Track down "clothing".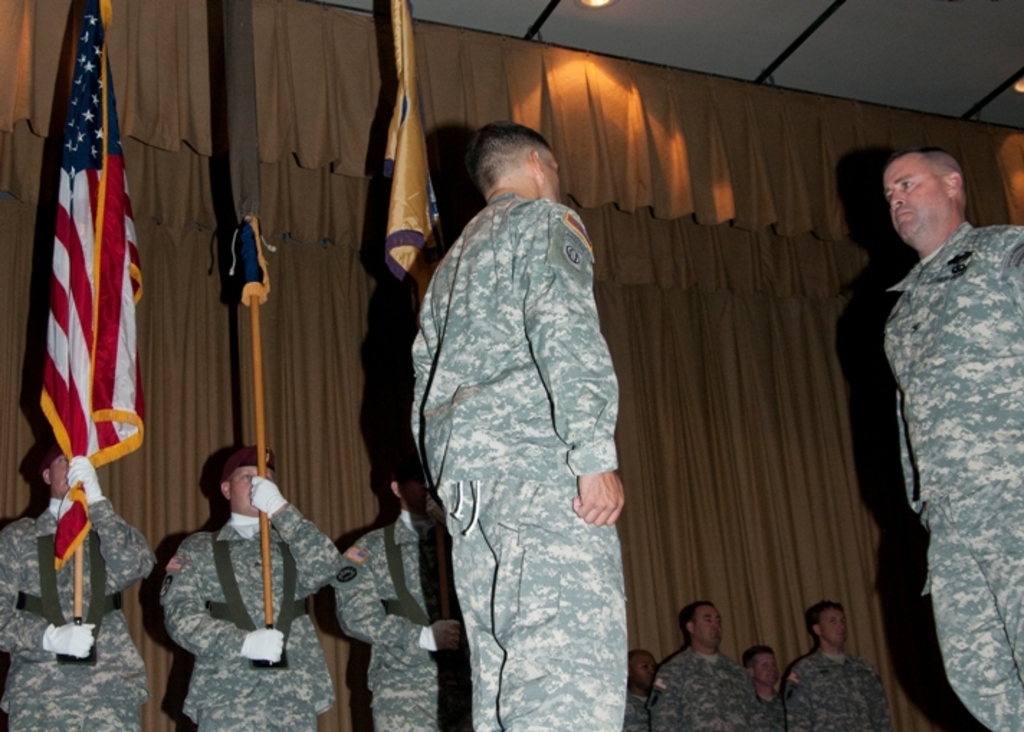
Tracked to left=883, top=221, right=1023, bottom=731.
